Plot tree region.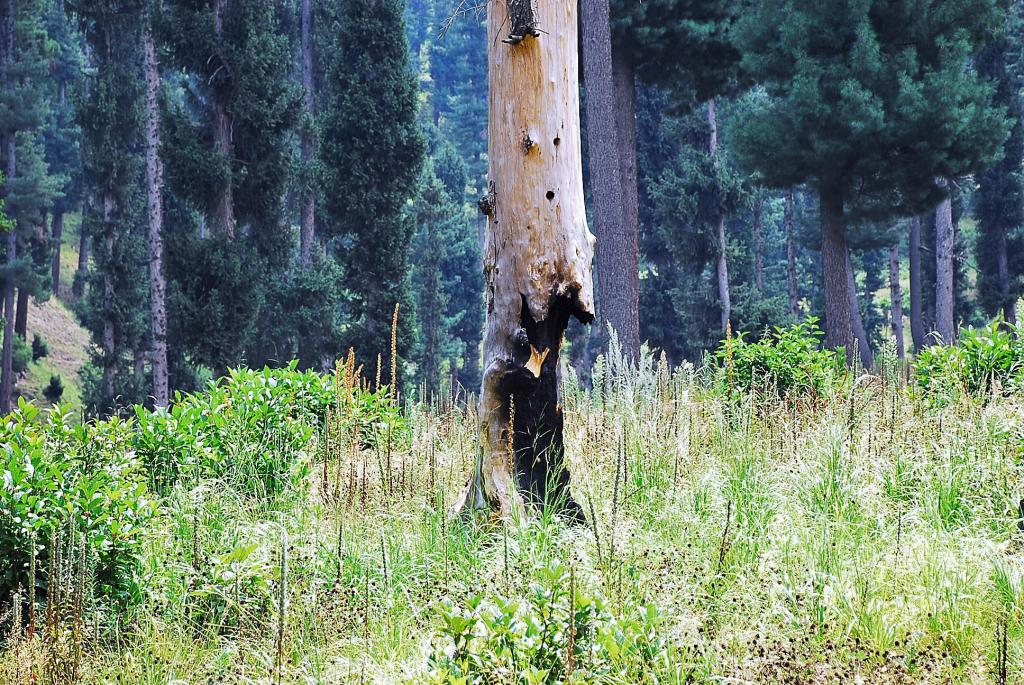
Plotted at 49,0,179,434.
